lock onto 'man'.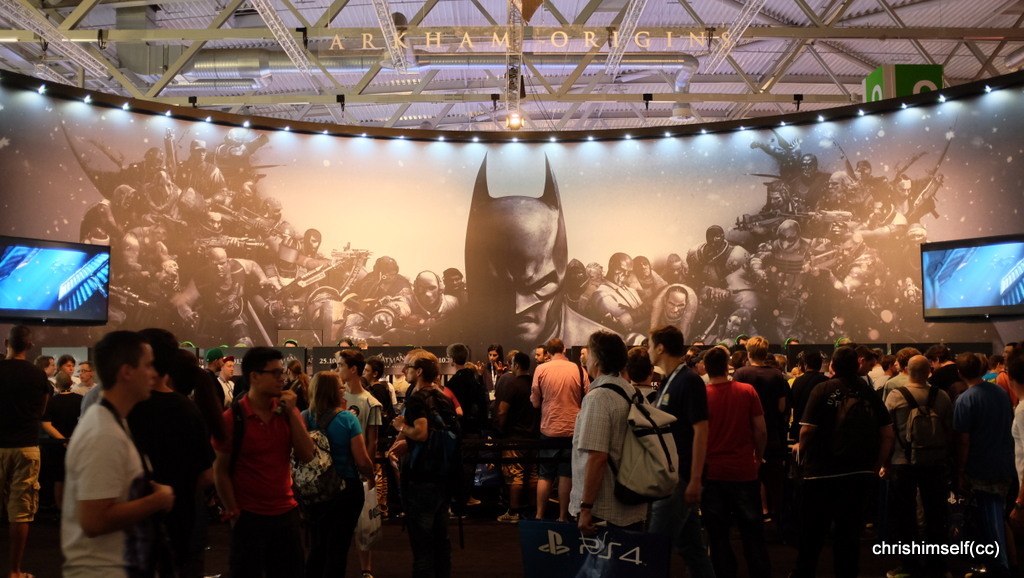
Locked: [496,345,541,527].
